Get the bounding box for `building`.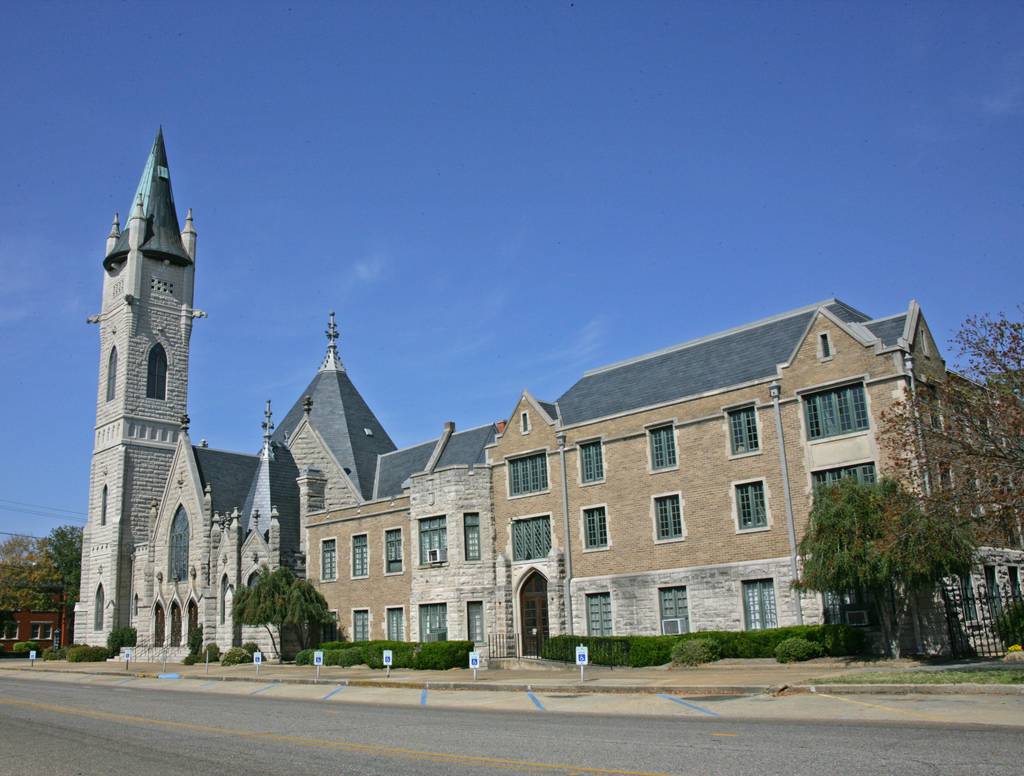
{"left": 72, "top": 126, "right": 394, "bottom": 668}.
